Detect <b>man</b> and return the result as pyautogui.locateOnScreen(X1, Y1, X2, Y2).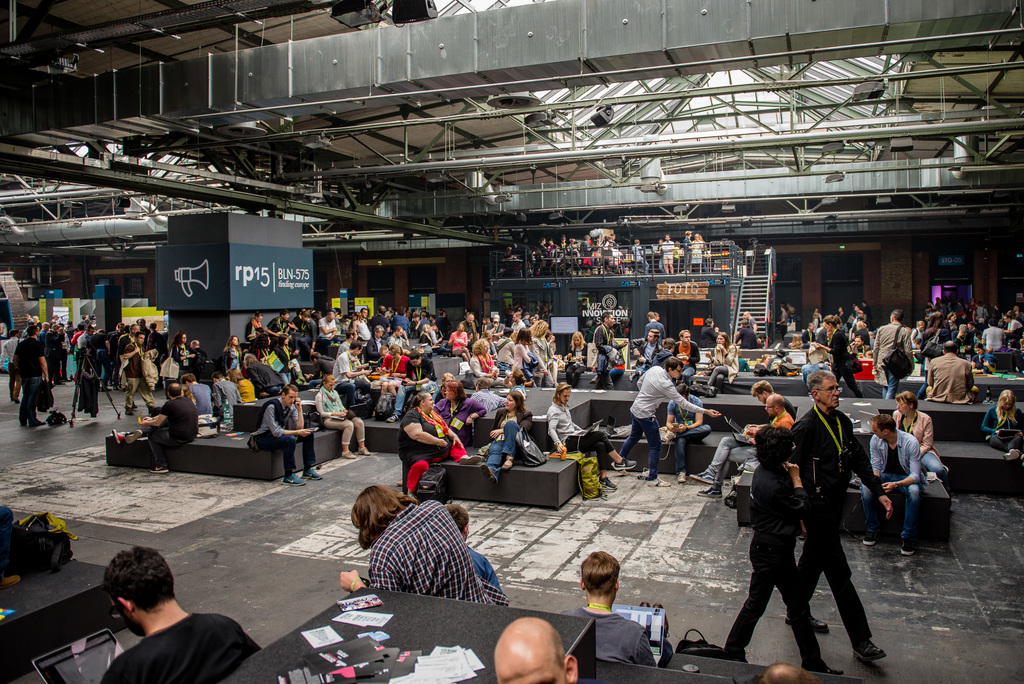
pyautogui.locateOnScreen(256, 385, 321, 482).
